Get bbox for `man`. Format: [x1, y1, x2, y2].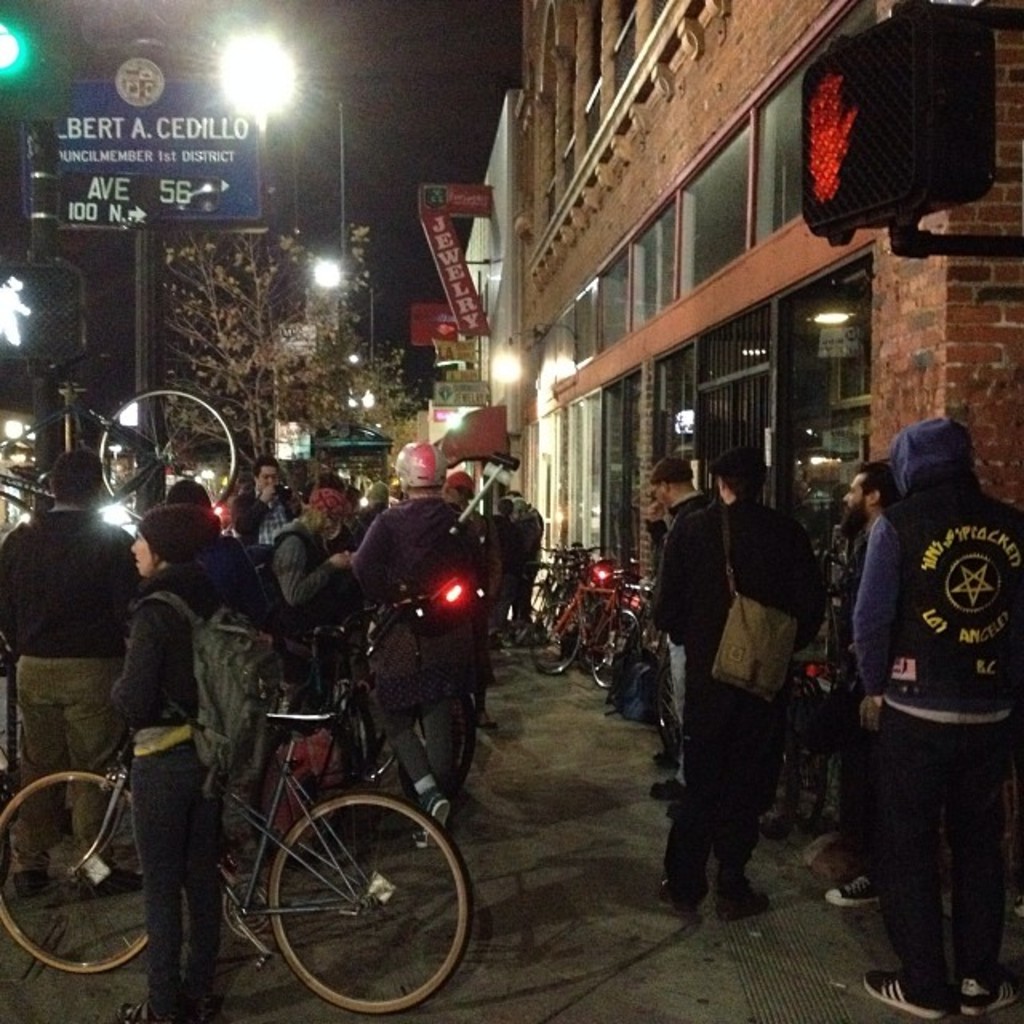
[349, 438, 499, 846].
